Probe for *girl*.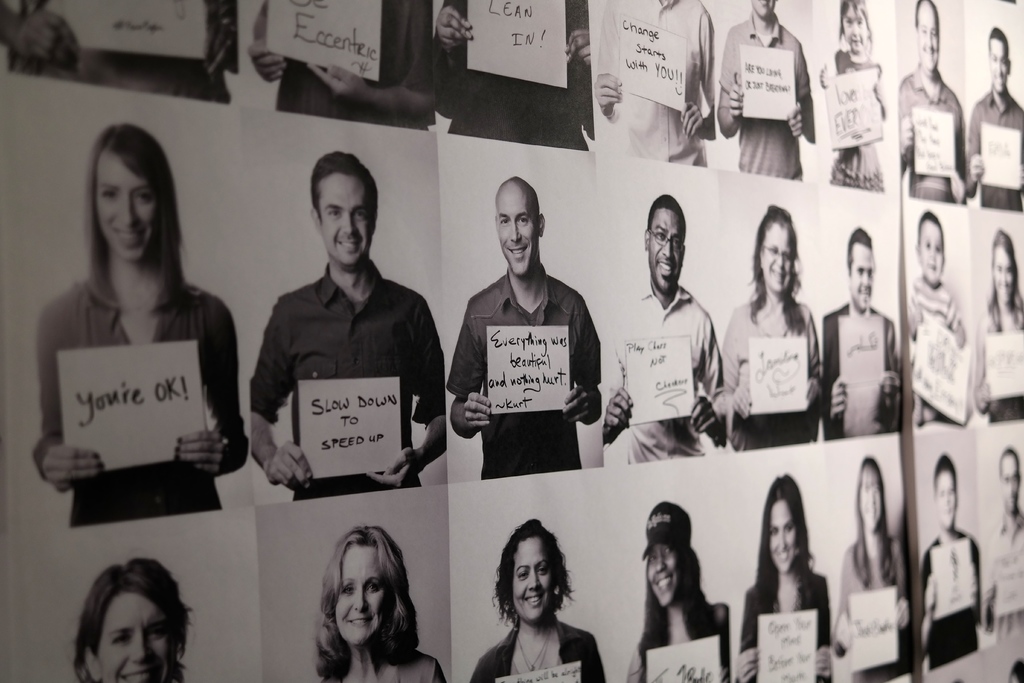
Probe result: region(620, 502, 724, 679).
